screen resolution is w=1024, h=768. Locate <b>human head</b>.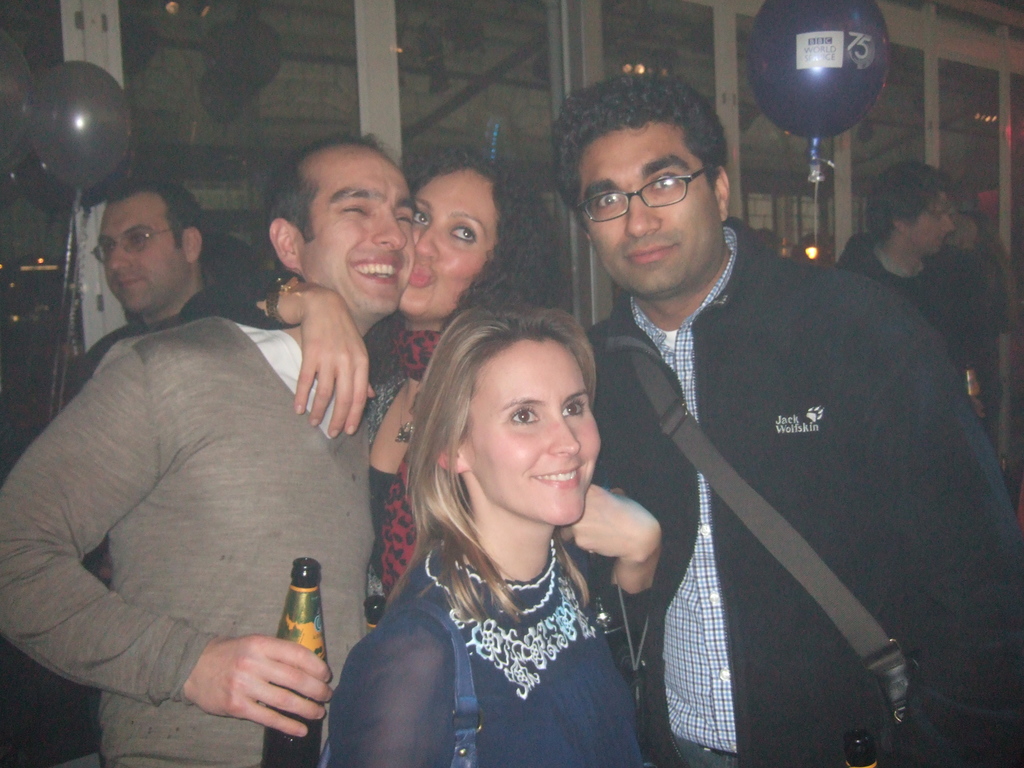
<box>947,211,985,254</box>.
